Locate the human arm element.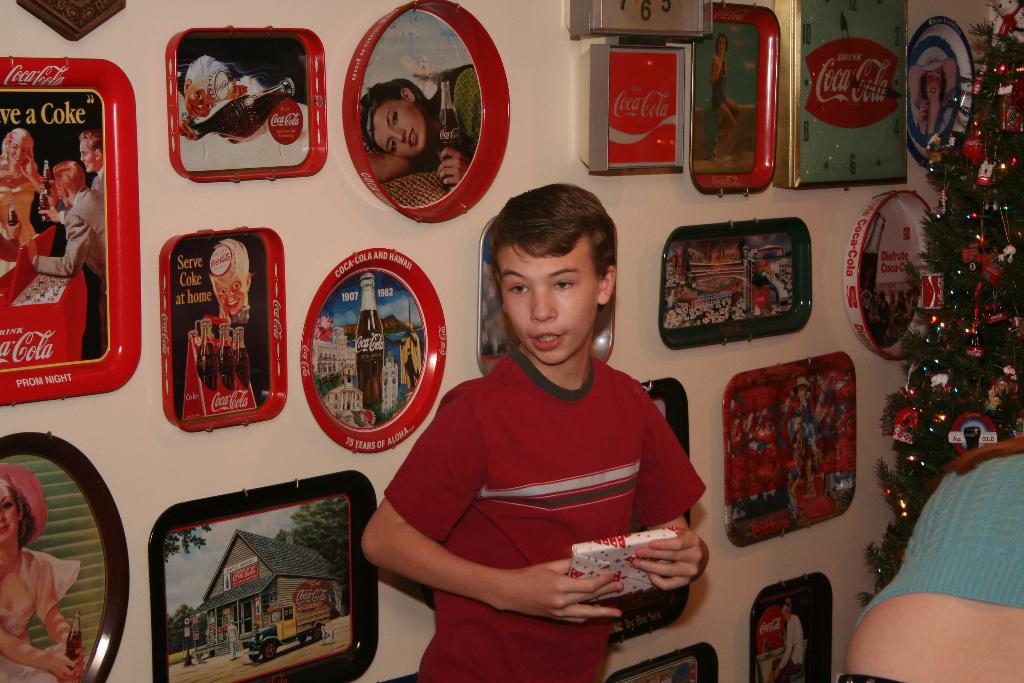
Element bbox: 0, 623, 79, 682.
